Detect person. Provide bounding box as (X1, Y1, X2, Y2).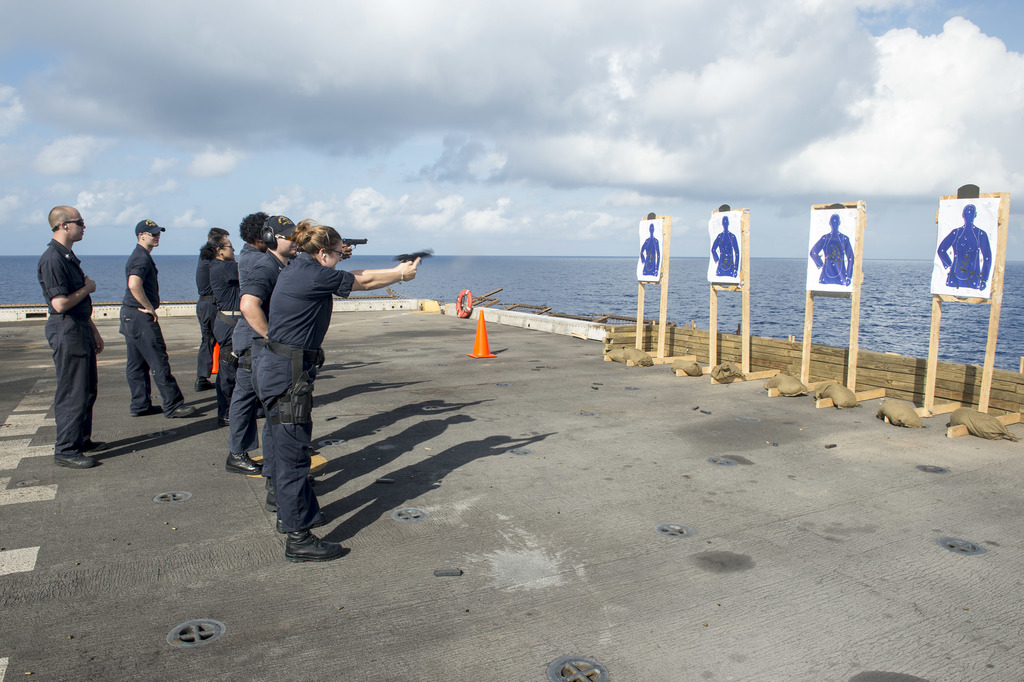
(936, 204, 991, 287).
